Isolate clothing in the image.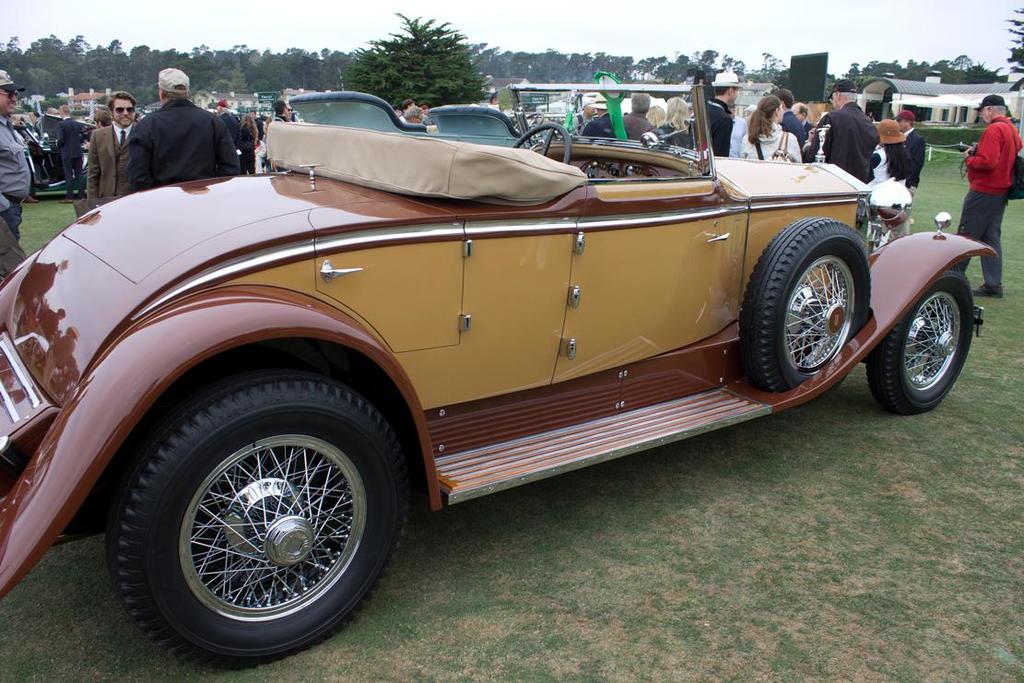
Isolated region: x1=797 y1=117 x2=823 y2=144.
